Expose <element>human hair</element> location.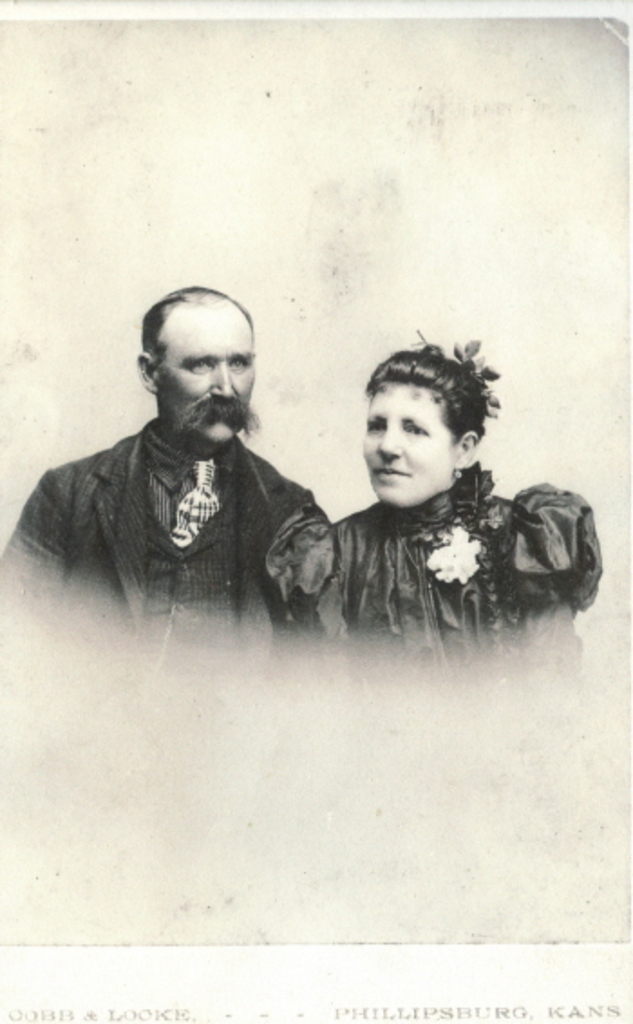
Exposed at [345, 329, 490, 501].
